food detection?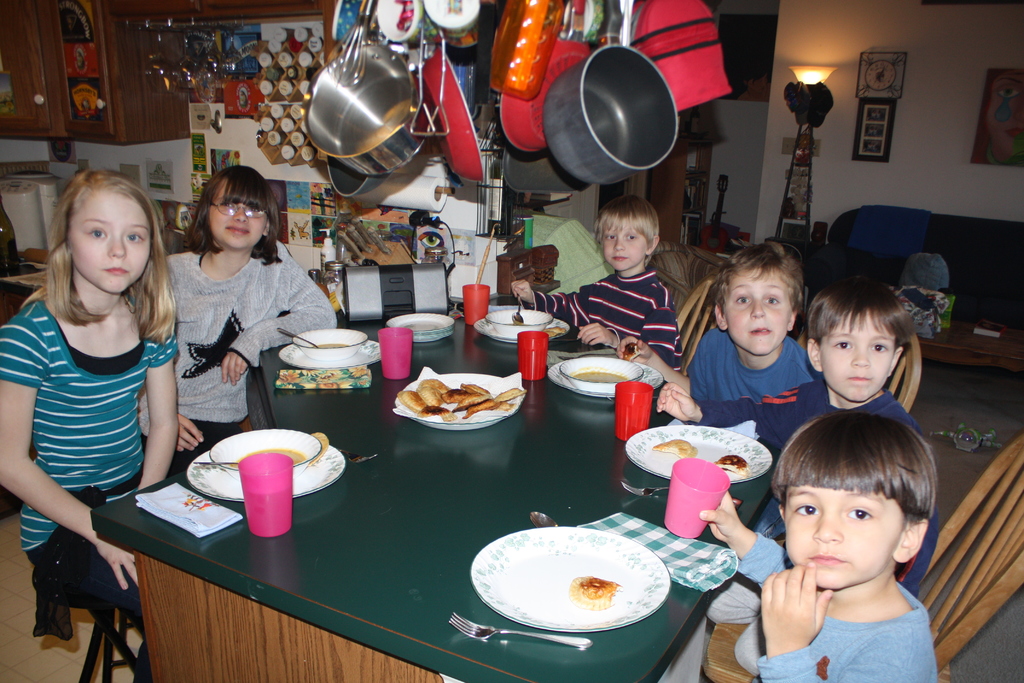
(570, 367, 628, 384)
